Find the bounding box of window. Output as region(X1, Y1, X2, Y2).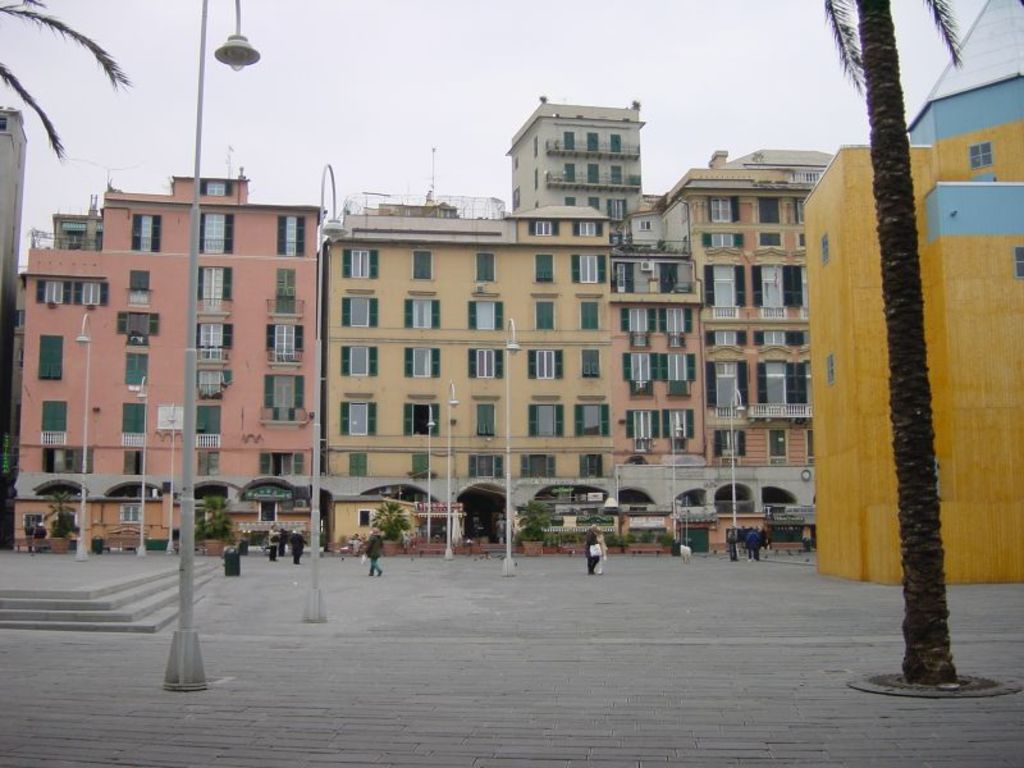
region(355, 511, 374, 525).
